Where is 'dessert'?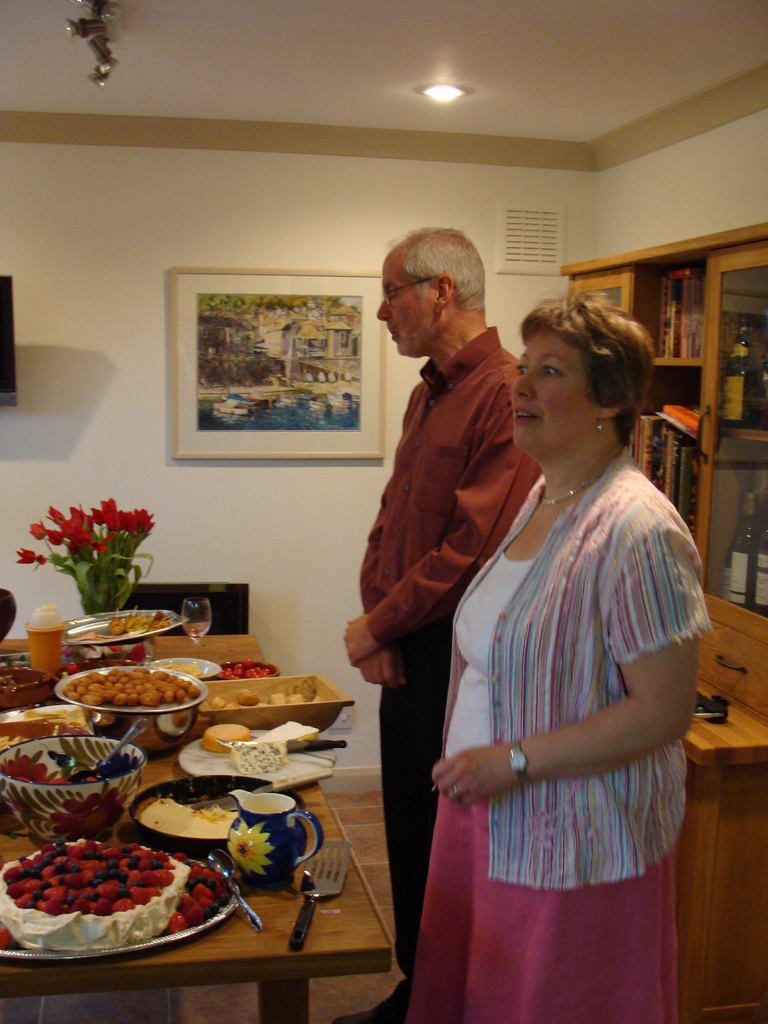
128, 799, 234, 841.
